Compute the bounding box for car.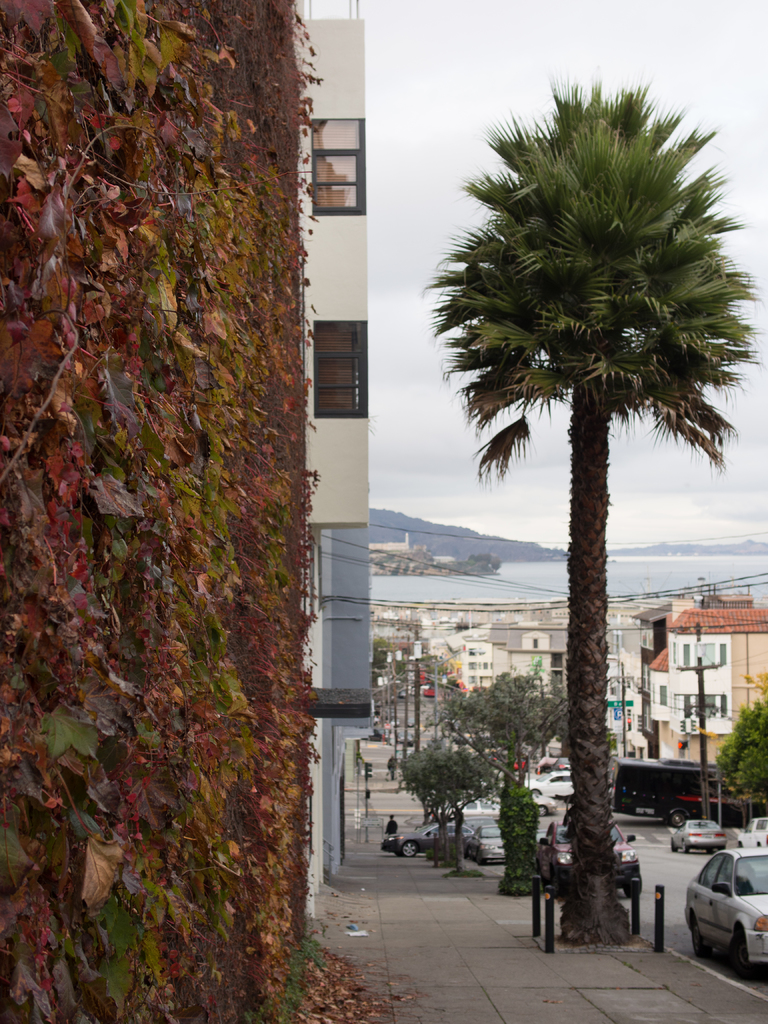
[524, 771, 572, 796].
